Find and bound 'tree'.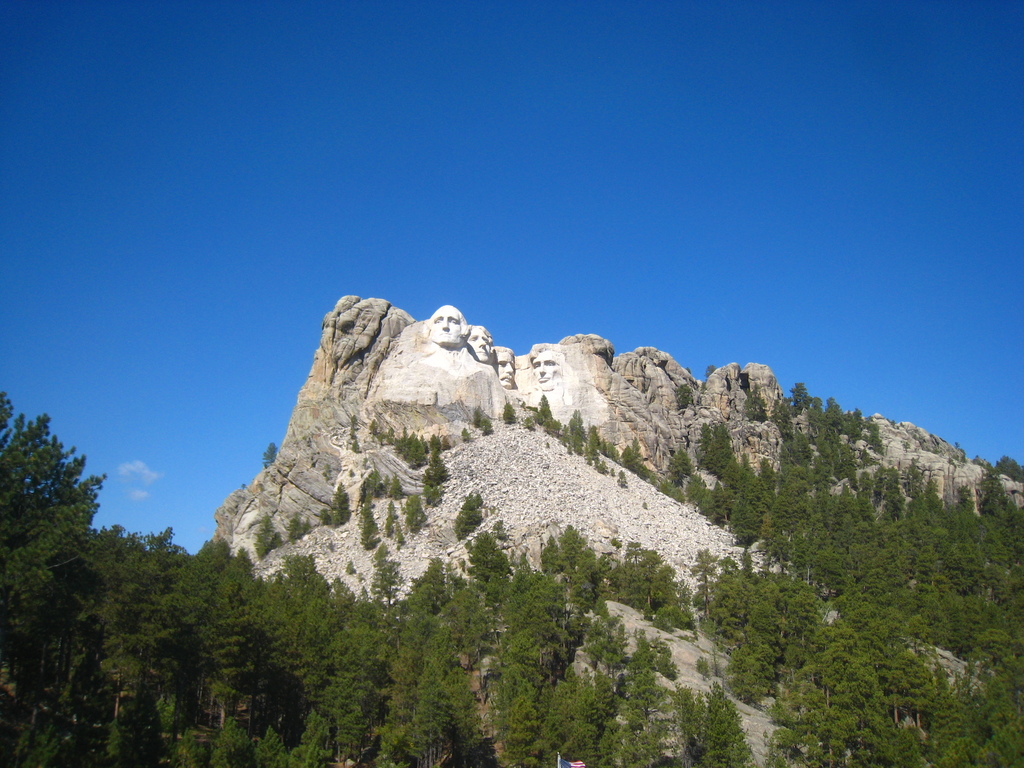
Bound: Rect(480, 416, 496, 437).
